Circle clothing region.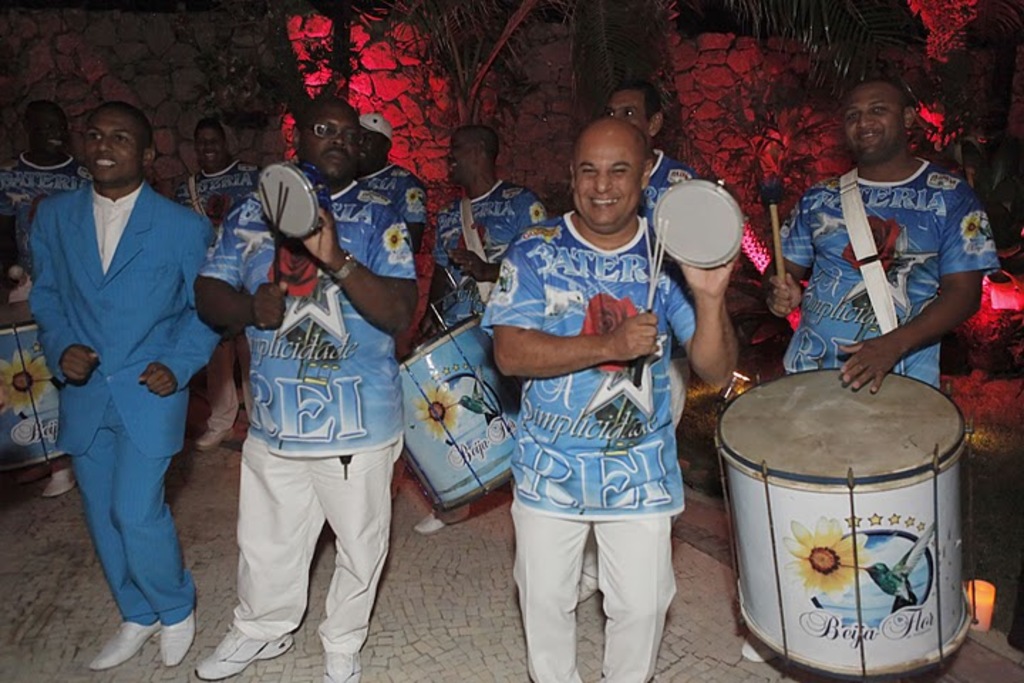
Region: <region>425, 174, 543, 487</region>.
